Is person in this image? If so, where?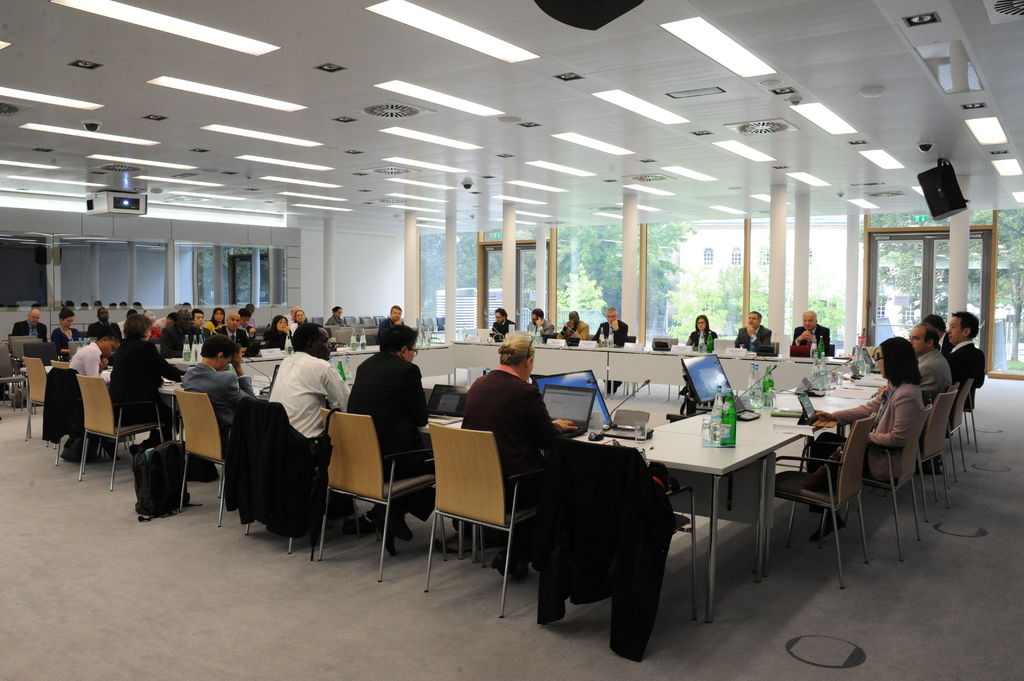
Yes, at bbox(559, 309, 594, 344).
